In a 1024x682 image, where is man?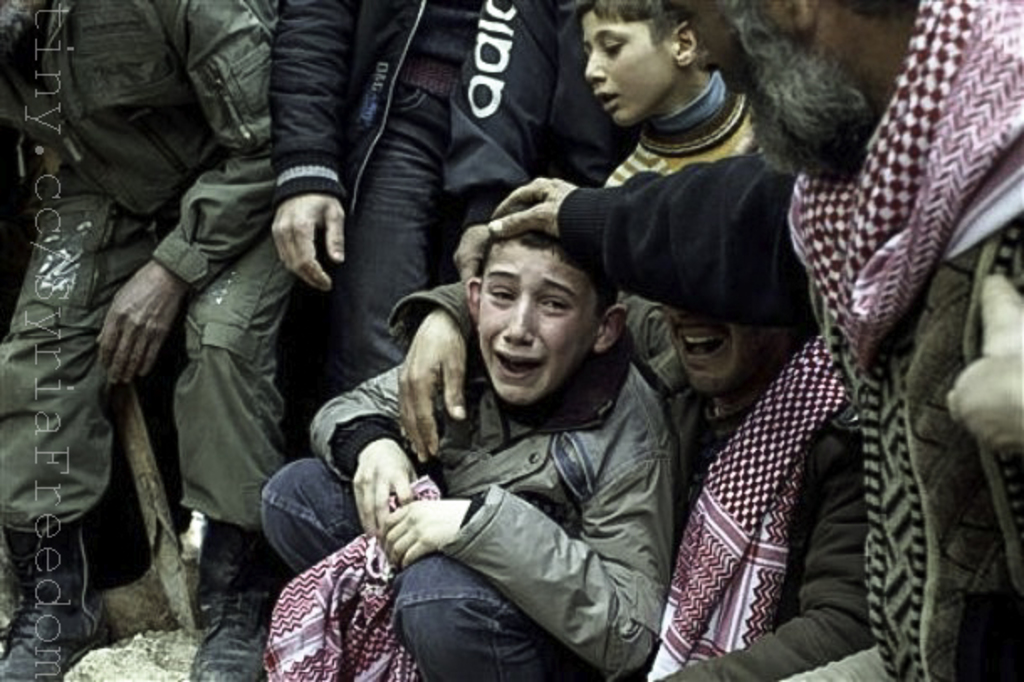
locate(480, 0, 1022, 680).
